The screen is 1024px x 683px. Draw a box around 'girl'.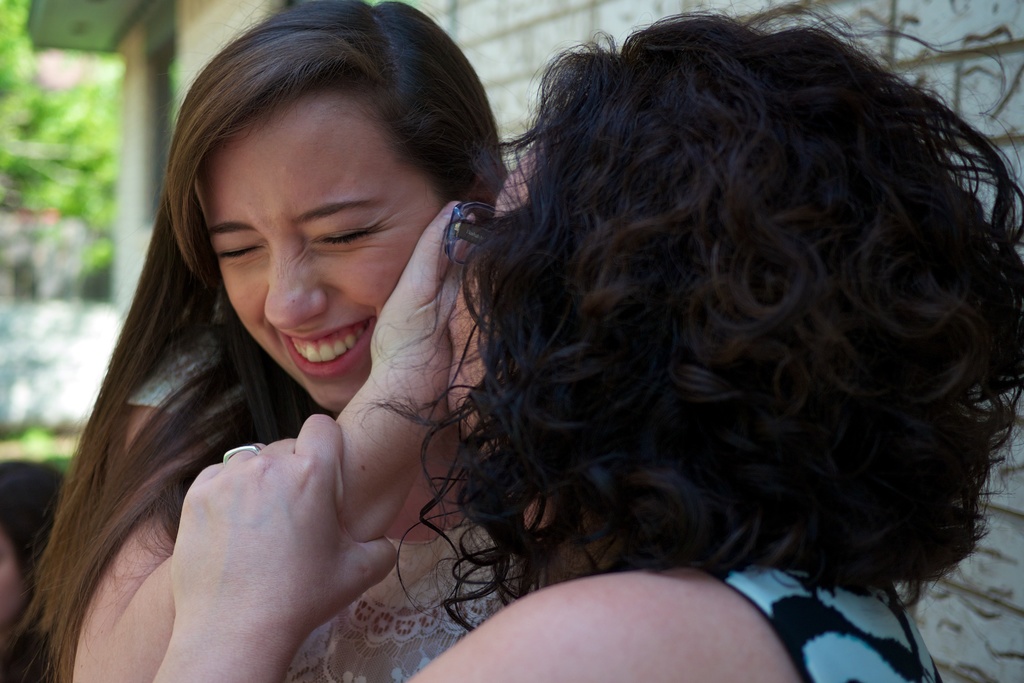
(6,0,511,682).
